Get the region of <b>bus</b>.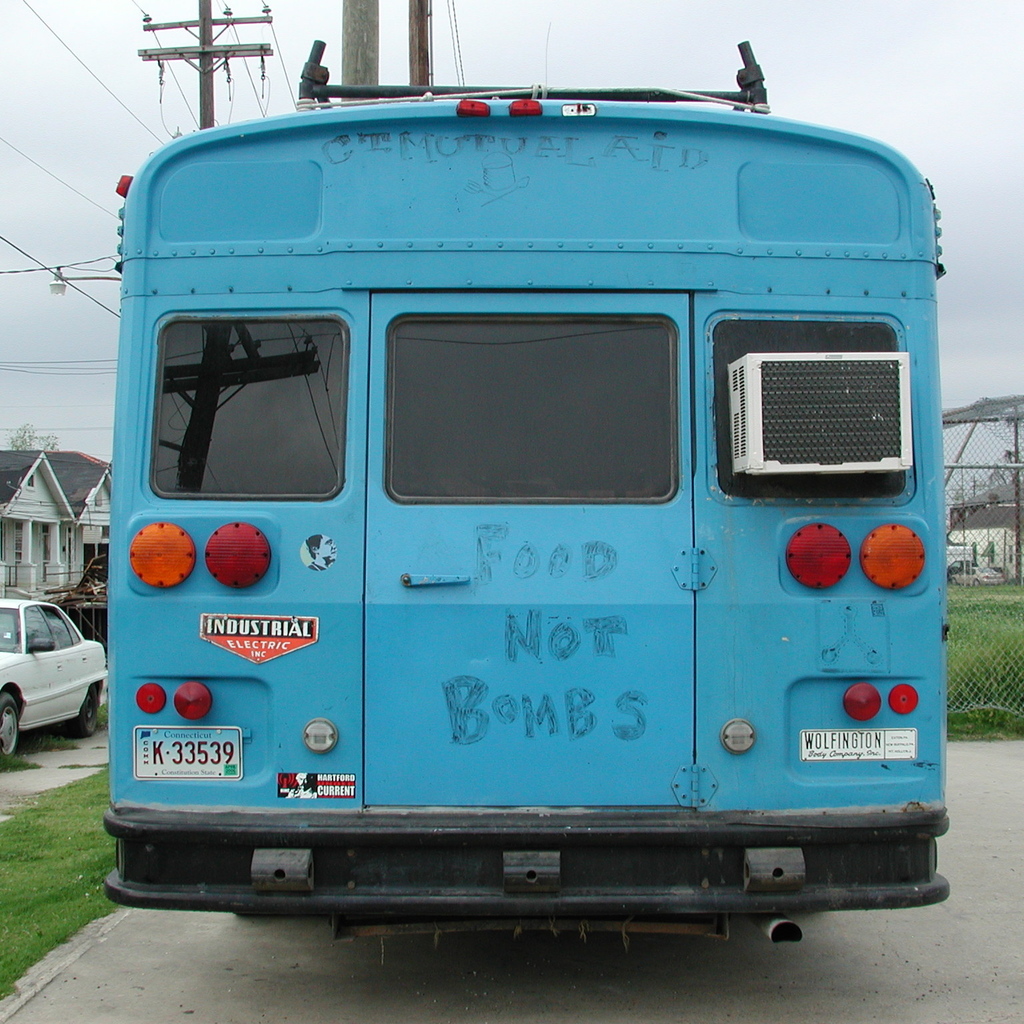
[x1=109, y1=73, x2=959, y2=947].
